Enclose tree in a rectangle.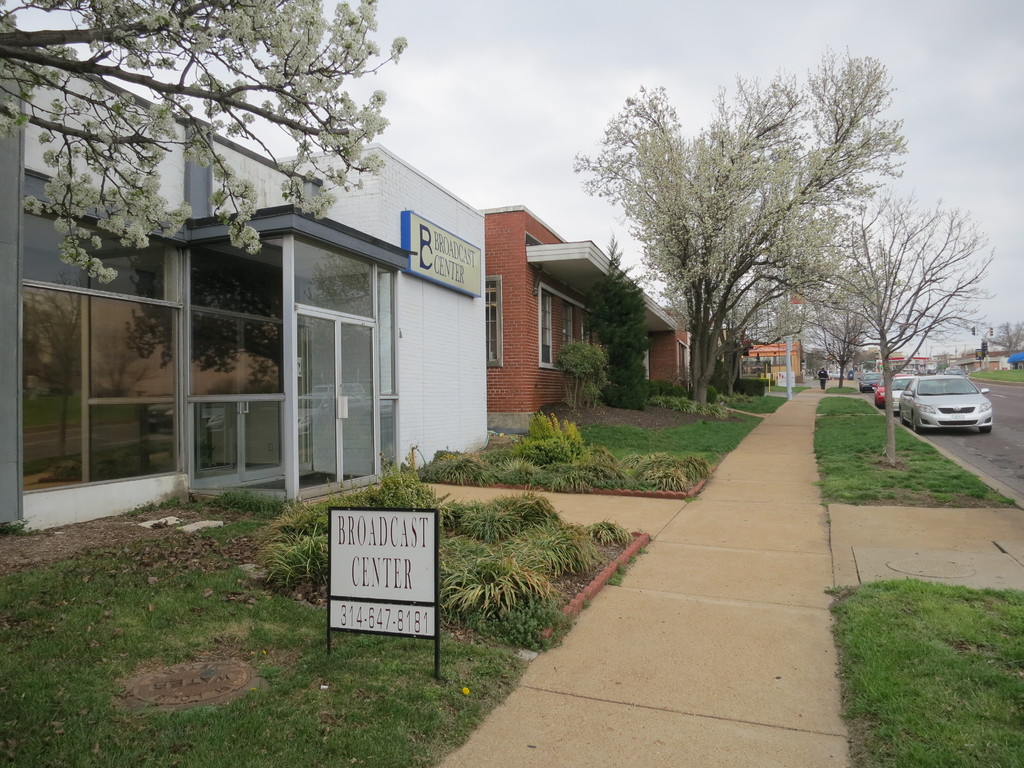
select_region(0, 0, 415, 288).
